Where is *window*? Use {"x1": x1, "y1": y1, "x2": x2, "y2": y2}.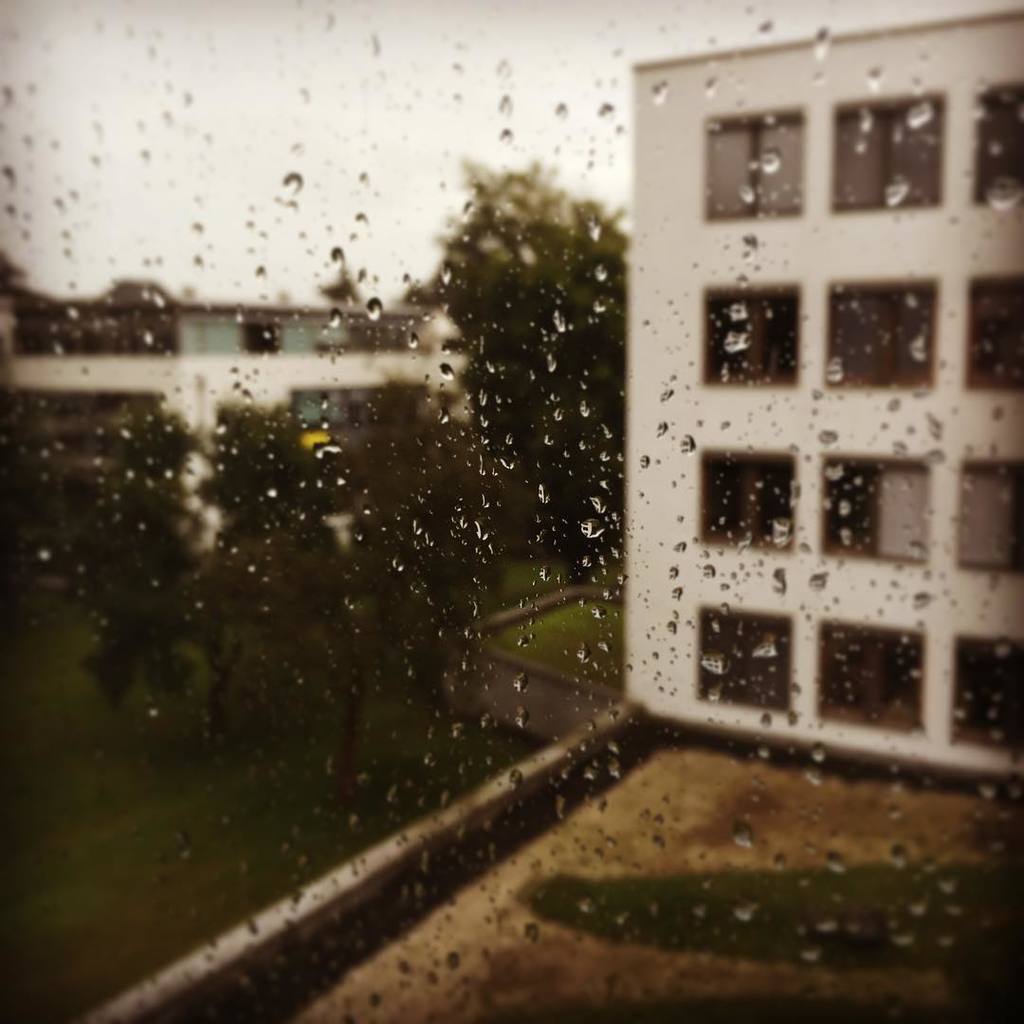
{"x1": 704, "y1": 106, "x2": 811, "y2": 230}.
